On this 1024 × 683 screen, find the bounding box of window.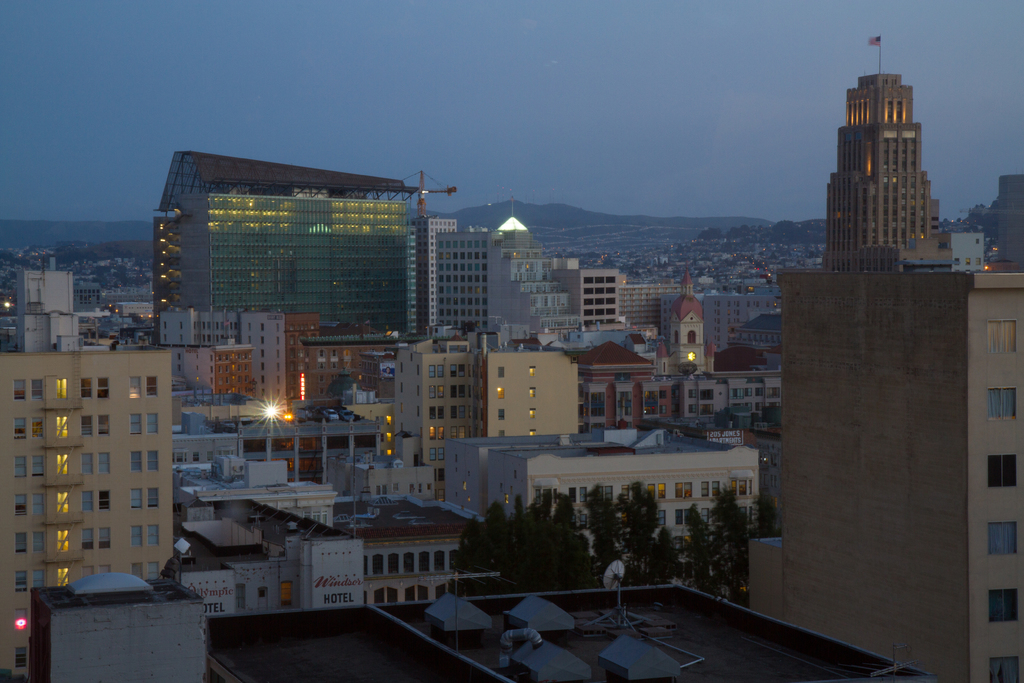
Bounding box: <bbox>449, 384, 458, 398</bbox>.
